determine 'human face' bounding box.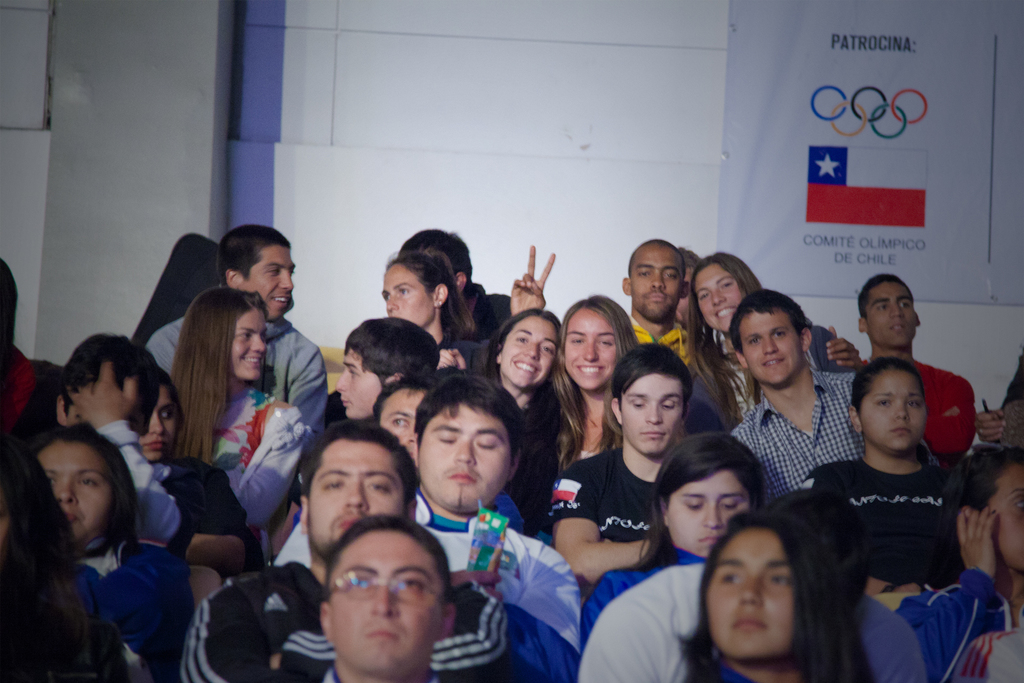
Determined: 333/529/444/671.
